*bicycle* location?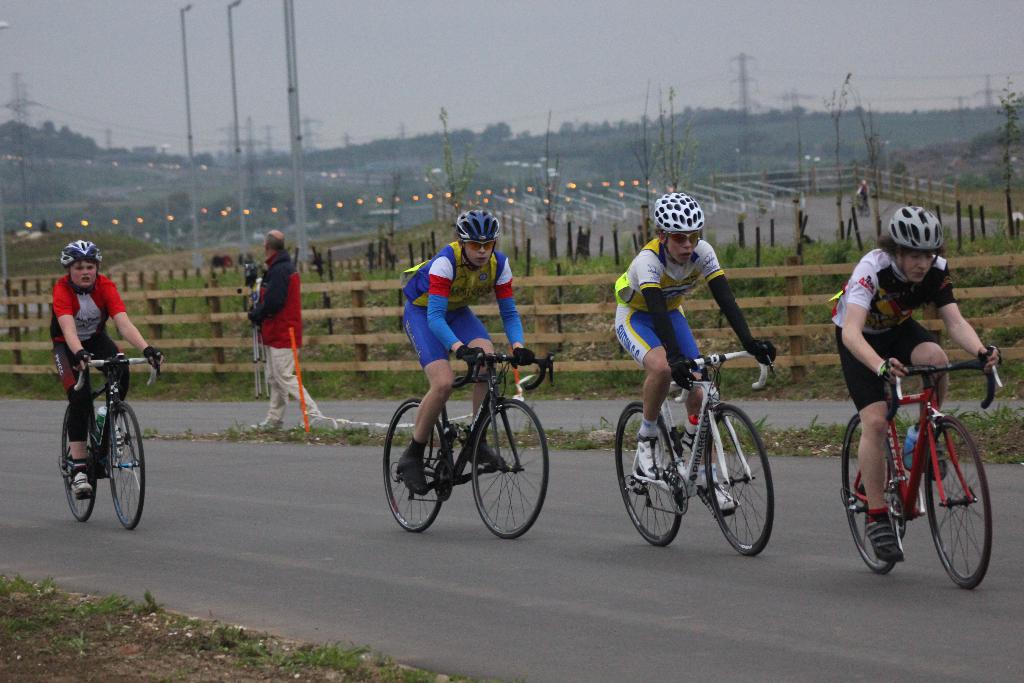
left=58, top=349, right=164, bottom=531
